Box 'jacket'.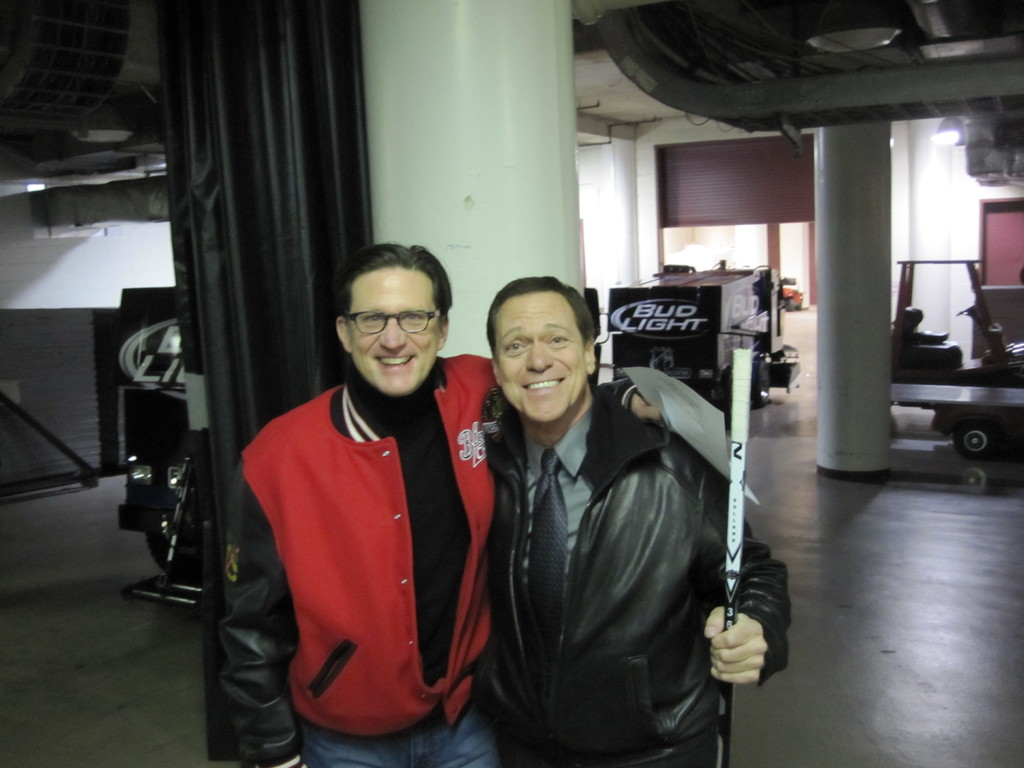
480:351:746:733.
